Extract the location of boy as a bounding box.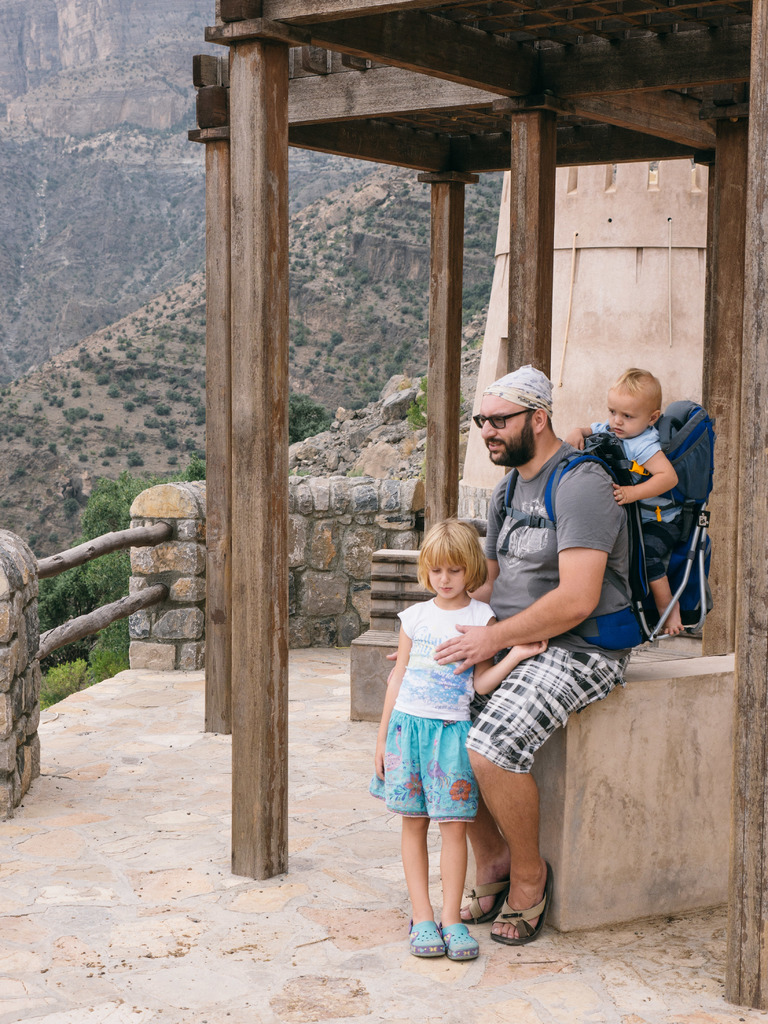
[563, 362, 682, 636].
